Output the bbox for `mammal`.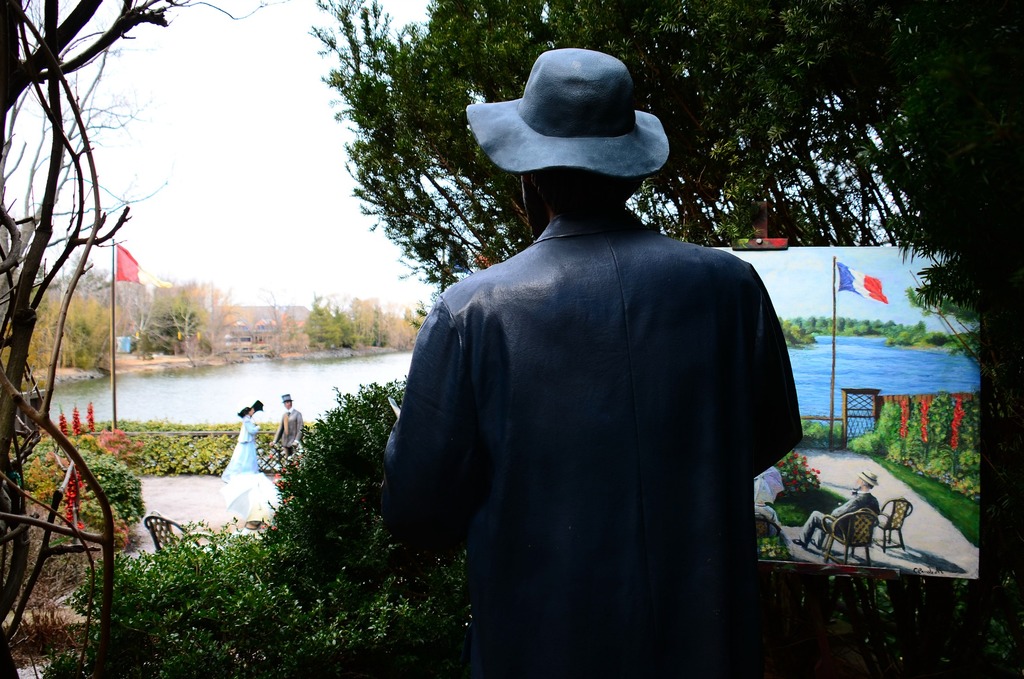
box=[268, 392, 303, 450].
